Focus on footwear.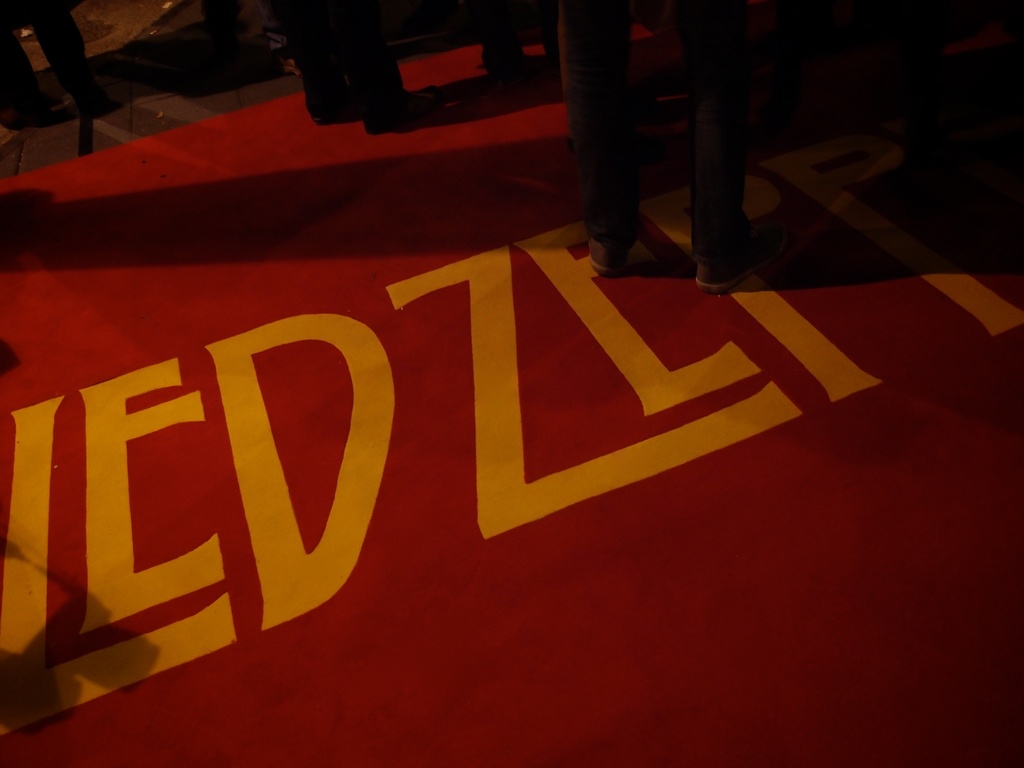
Focused at bbox=(312, 86, 358, 126).
